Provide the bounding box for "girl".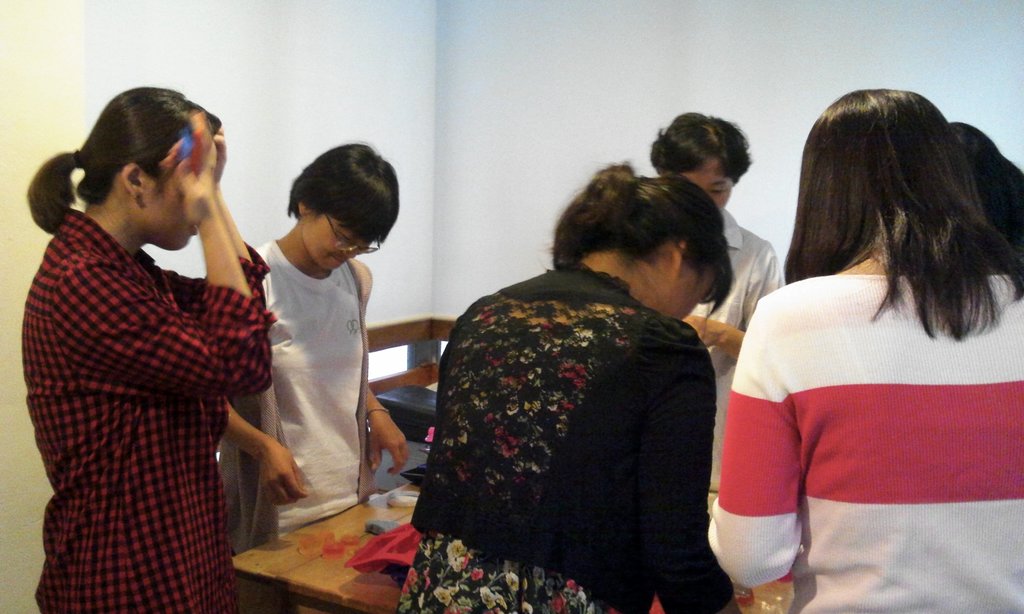
397,159,742,613.
